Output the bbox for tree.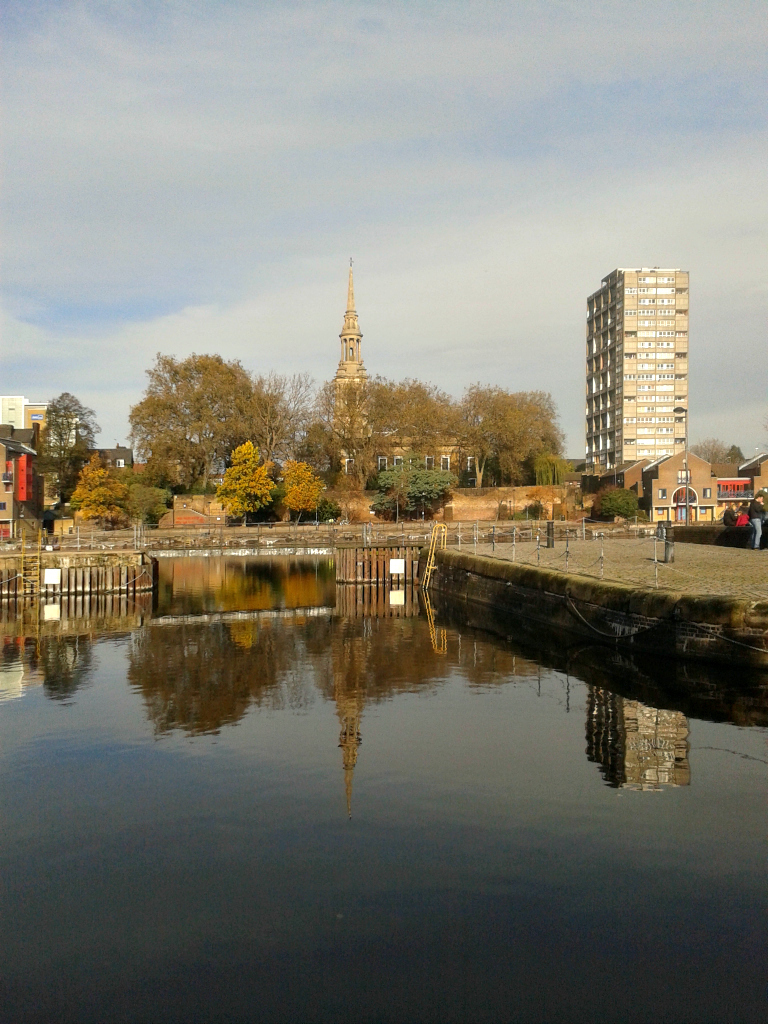
pyautogui.locateOnScreen(371, 458, 456, 520).
